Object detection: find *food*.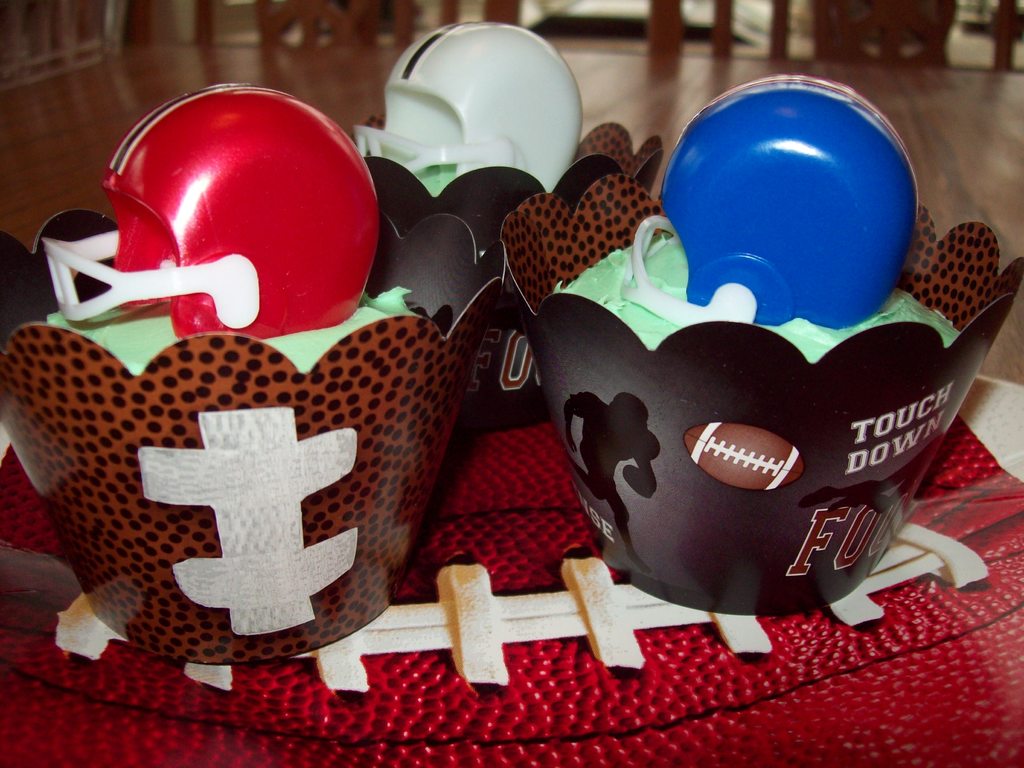
locate(44, 84, 423, 378).
